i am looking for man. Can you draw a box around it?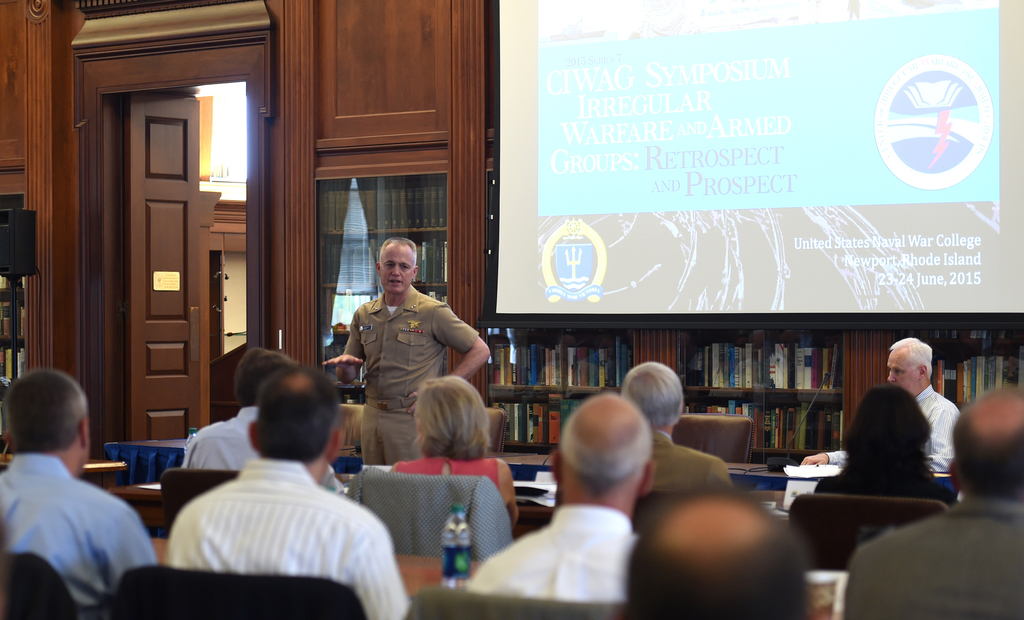
Sure, the bounding box is [x1=618, y1=359, x2=733, y2=493].
